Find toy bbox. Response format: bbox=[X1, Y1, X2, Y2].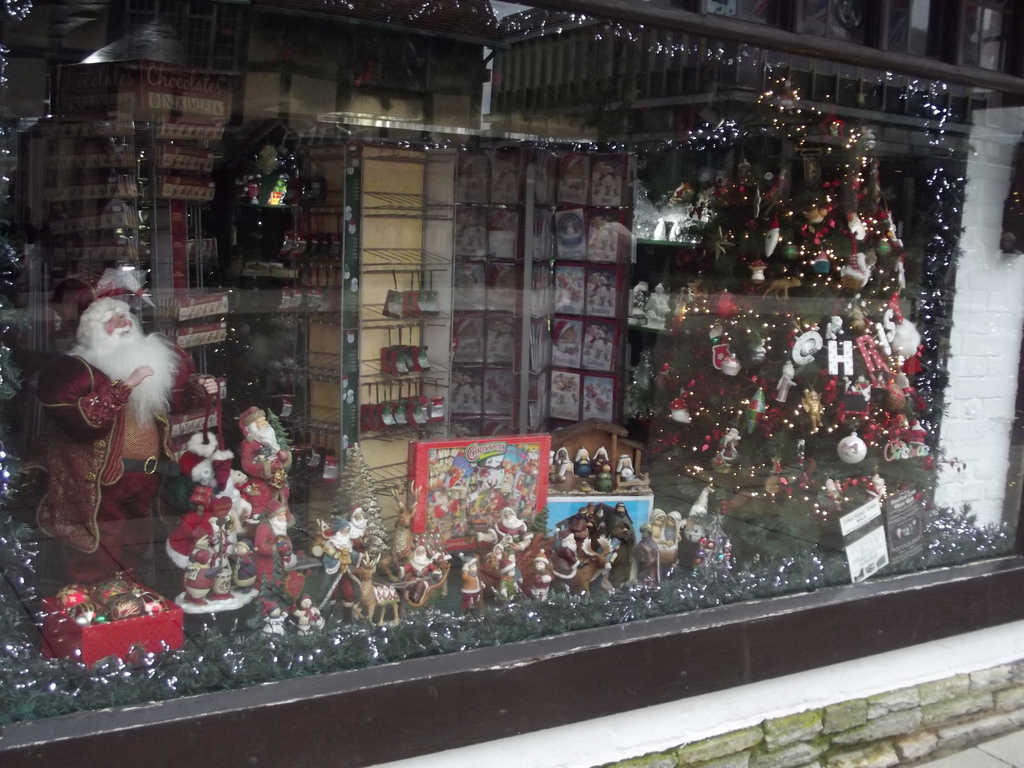
bbox=[518, 534, 554, 598].
